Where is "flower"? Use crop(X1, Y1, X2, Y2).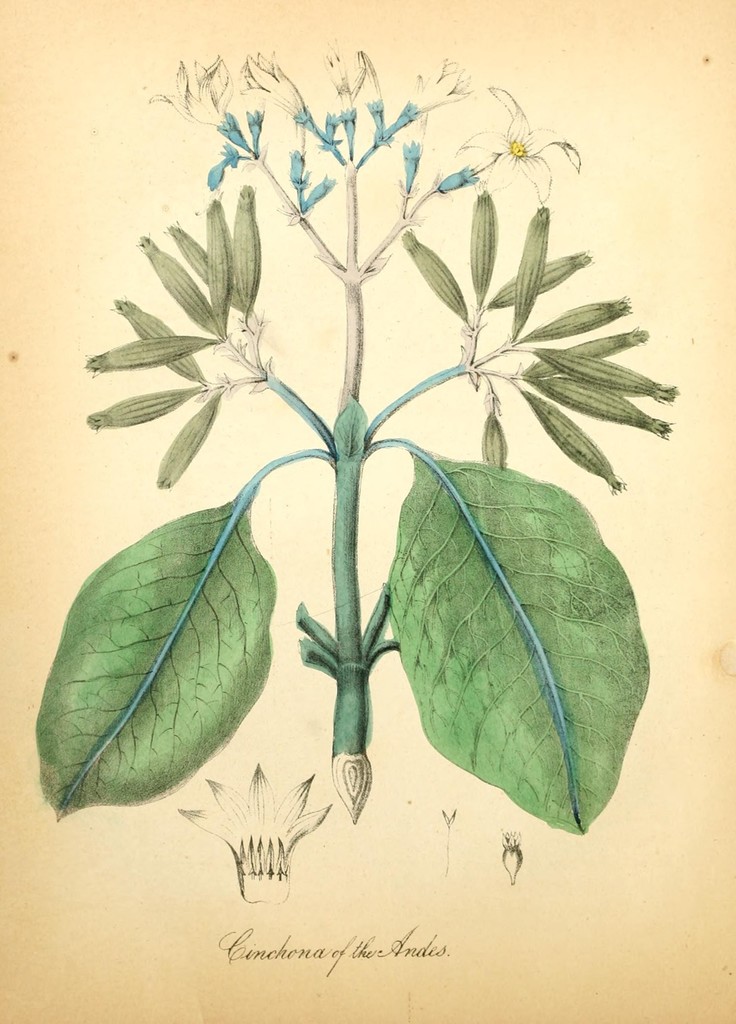
crop(178, 764, 328, 902).
